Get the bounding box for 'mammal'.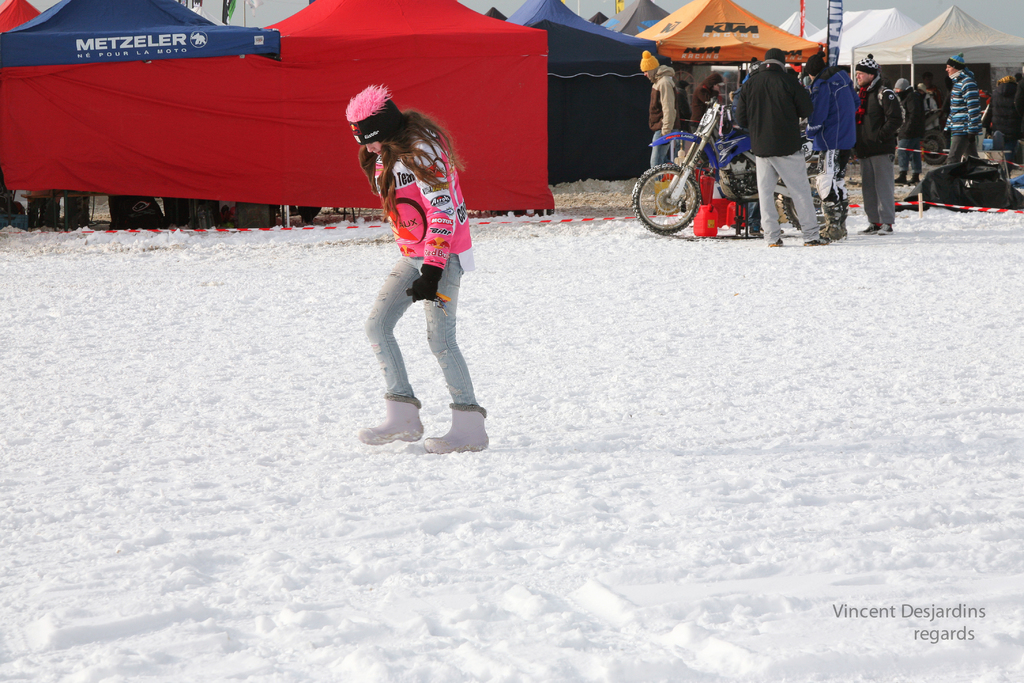
891:74:913:111.
